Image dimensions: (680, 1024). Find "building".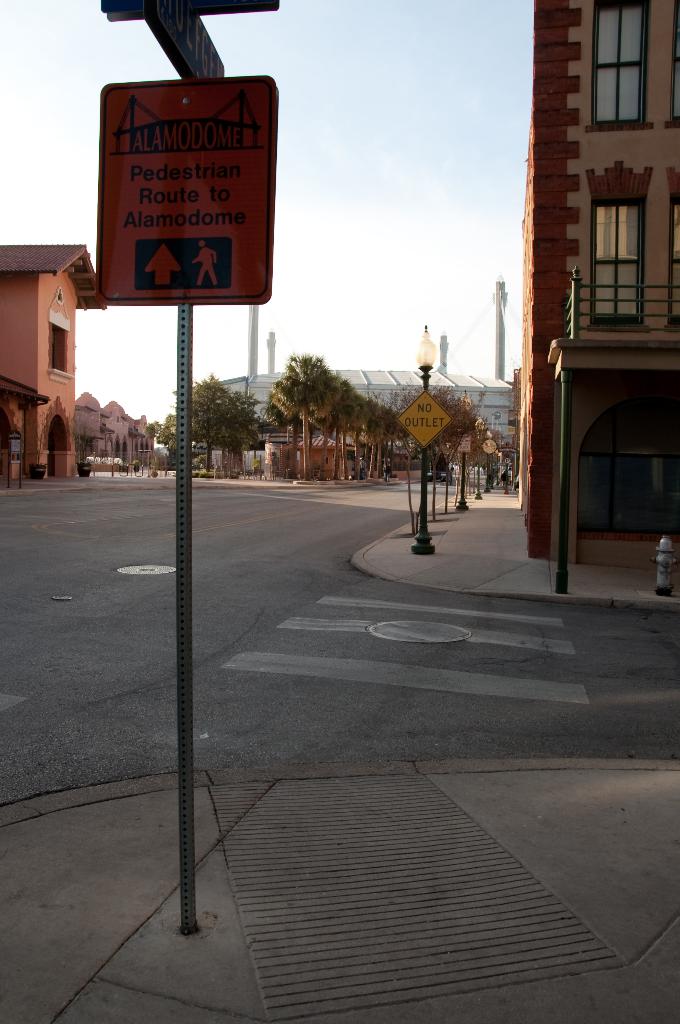
182/264/524/498.
